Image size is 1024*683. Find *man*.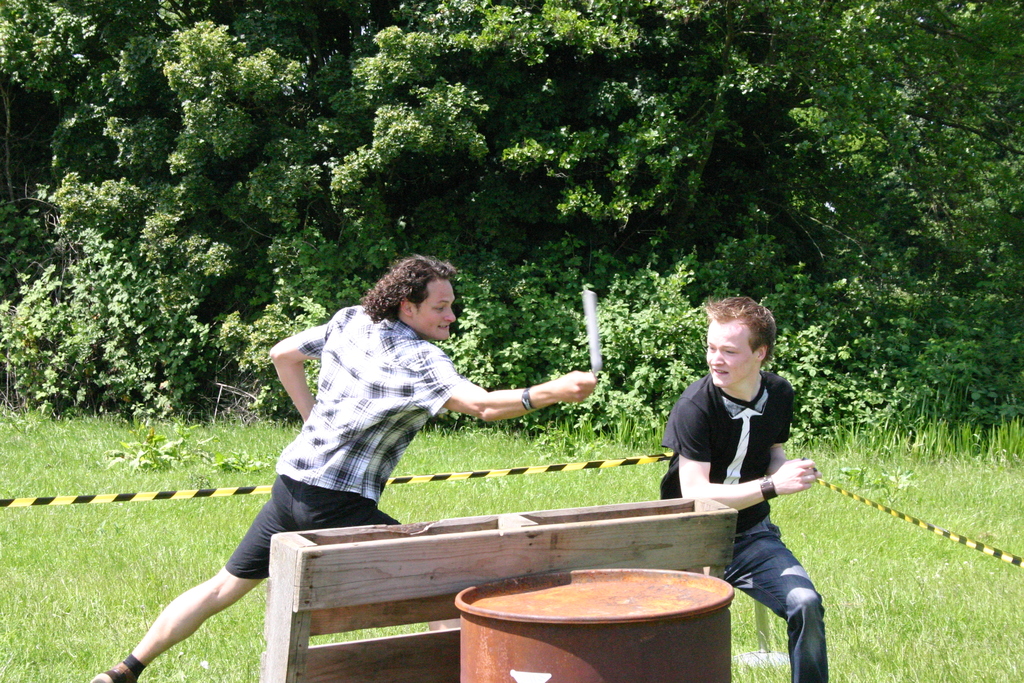
locate(92, 256, 598, 682).
